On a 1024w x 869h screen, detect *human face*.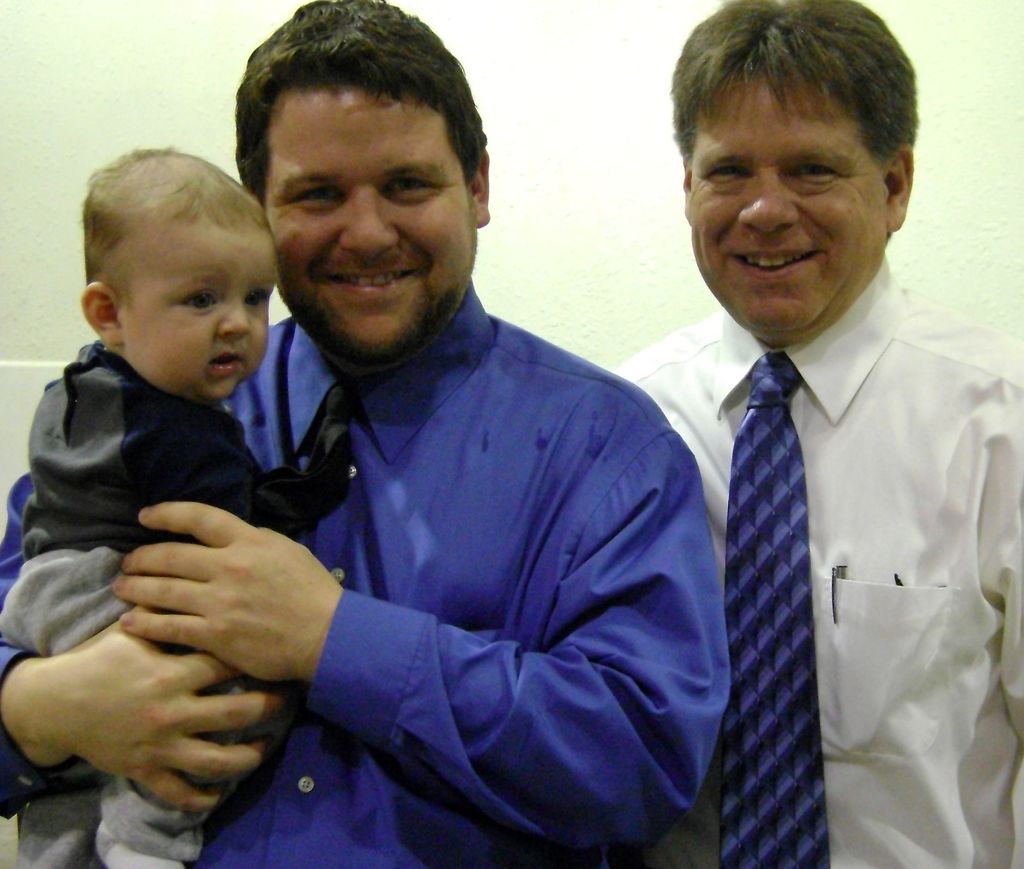
(x1=128, y1=230, x2=280, y2=406).
